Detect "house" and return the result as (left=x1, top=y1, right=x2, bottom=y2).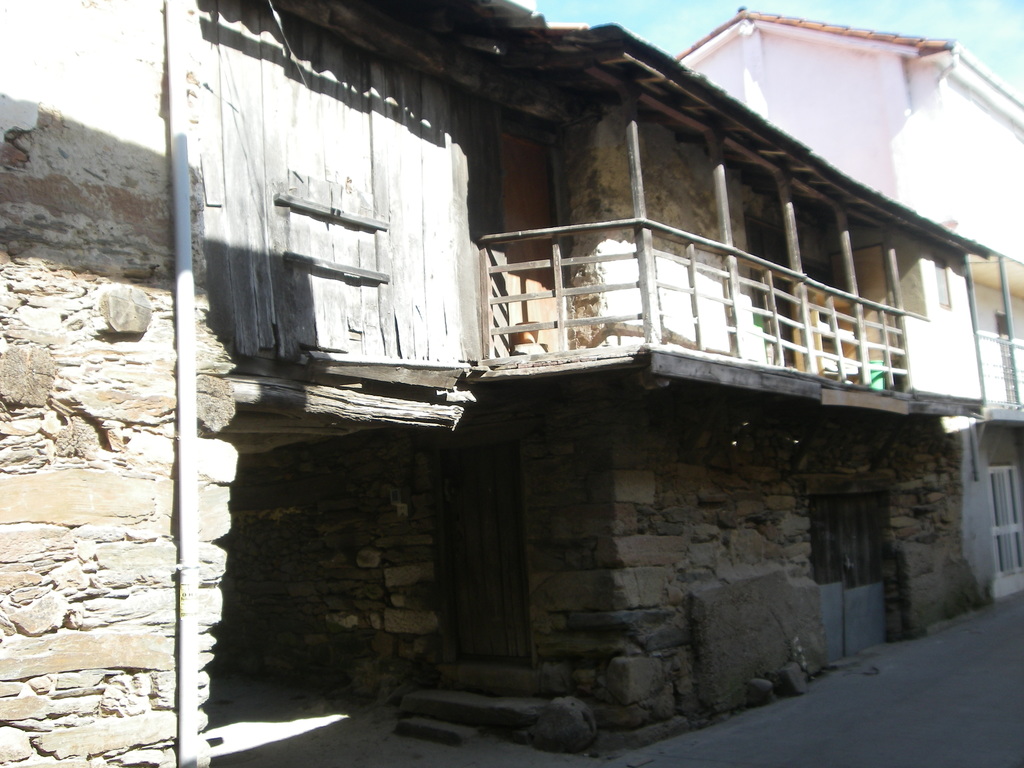
(left=678, top=4, right=1023, bottom=603).
